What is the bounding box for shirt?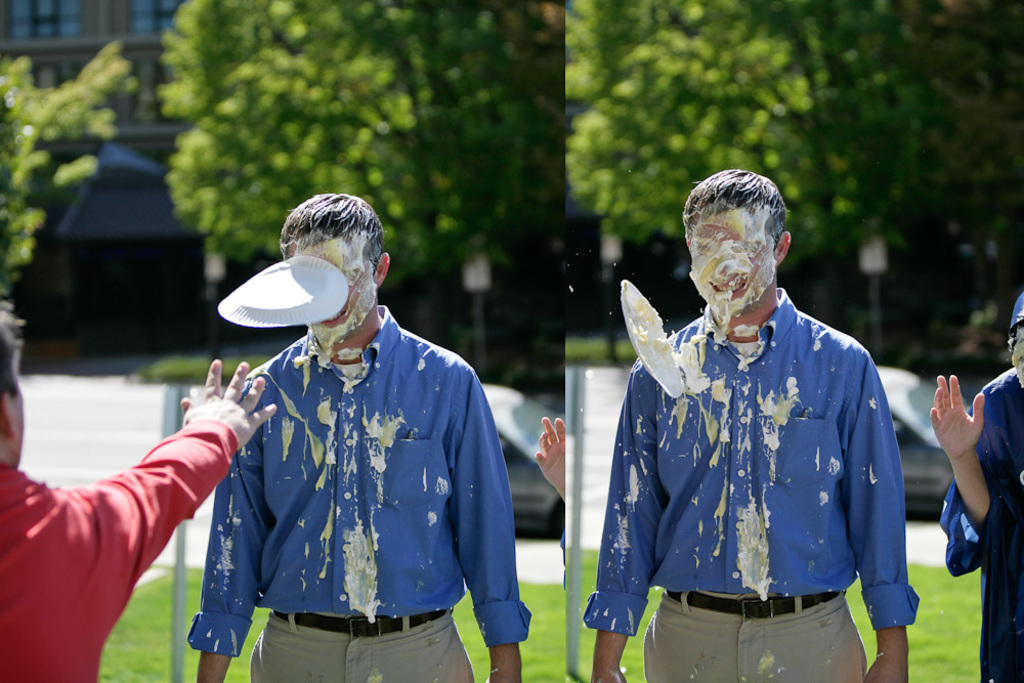
{"left": 190, "top": 301, "right": 532, "bottom": 658}.
